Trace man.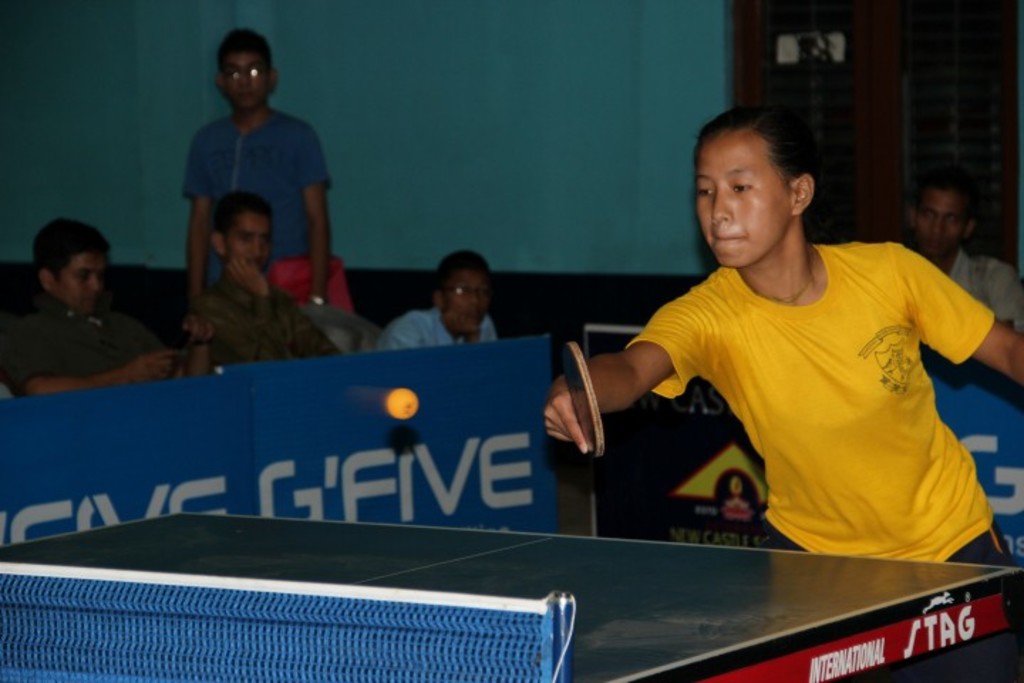
Traced to 10 216 169 401.
